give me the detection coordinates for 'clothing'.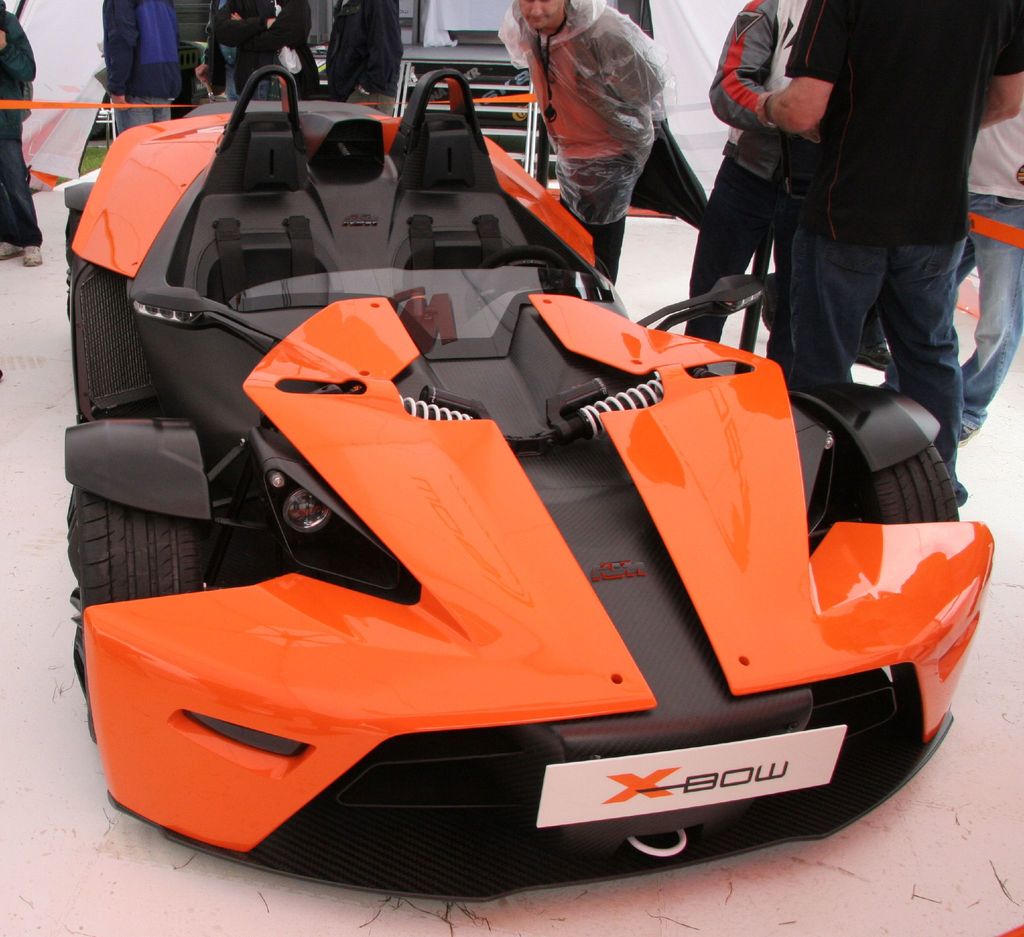
(left=1, top=11, right=46, bottom=243).
